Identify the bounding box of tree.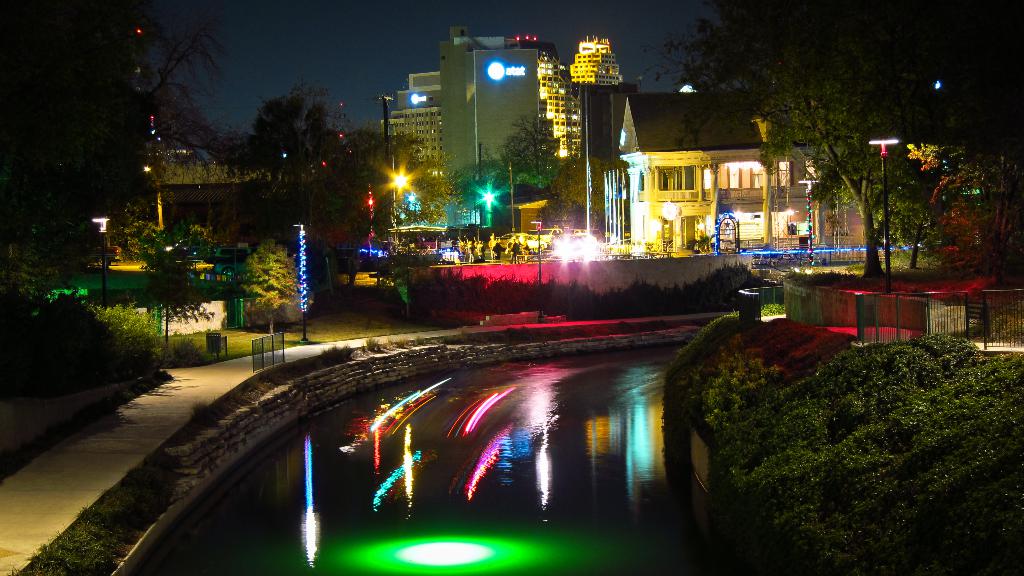
(x1=760, y1=82, x2=944, y2=283).
